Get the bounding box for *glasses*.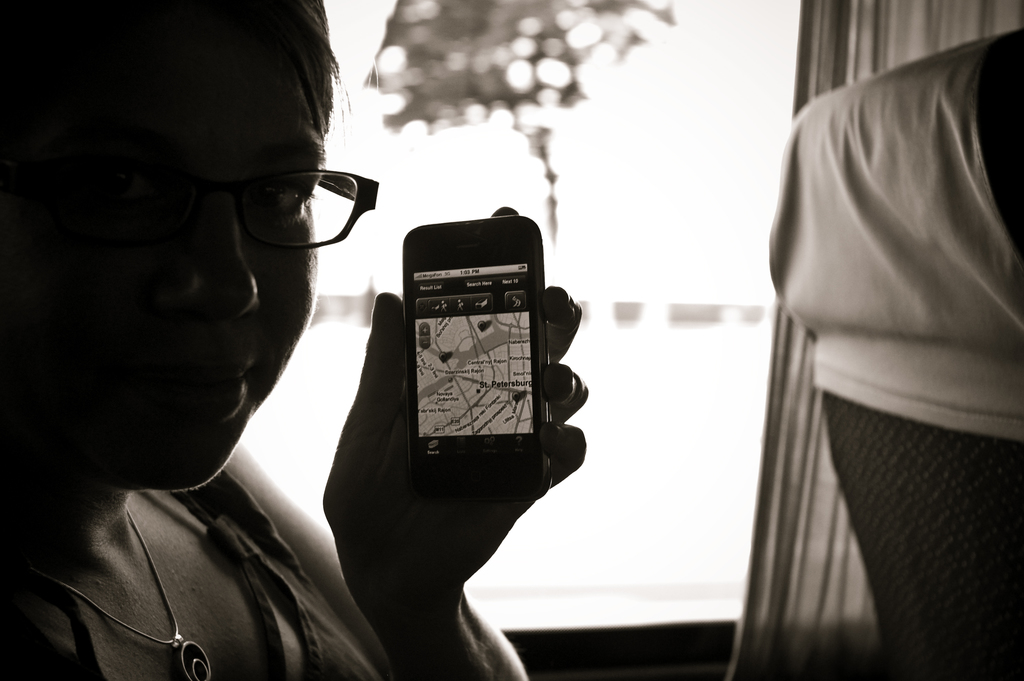
(x1=163, y1=161, x2=382, y2=253).
